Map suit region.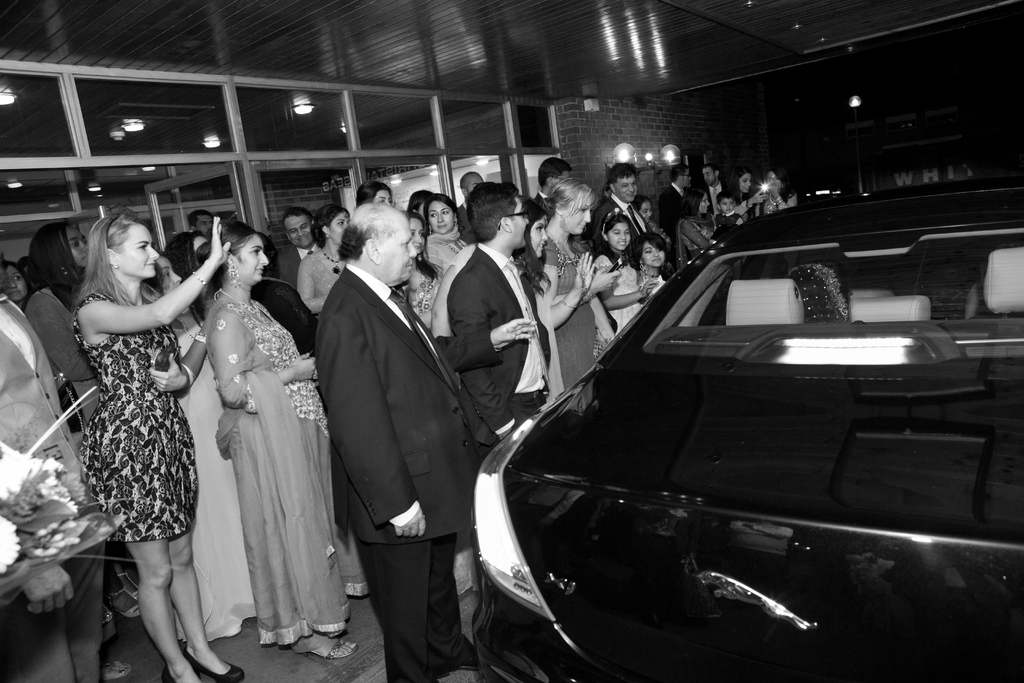
Mapped to Rect(316, 263, 477, 682).
